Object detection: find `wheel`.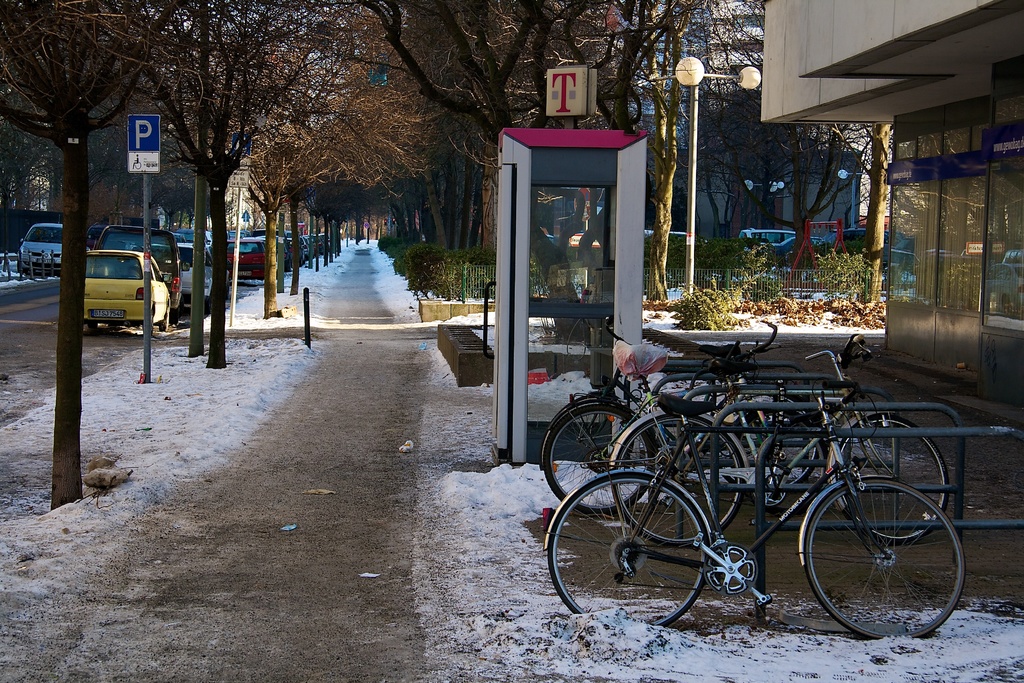
pyautogui.locateOnScreen(548, 475, 707, 629).
